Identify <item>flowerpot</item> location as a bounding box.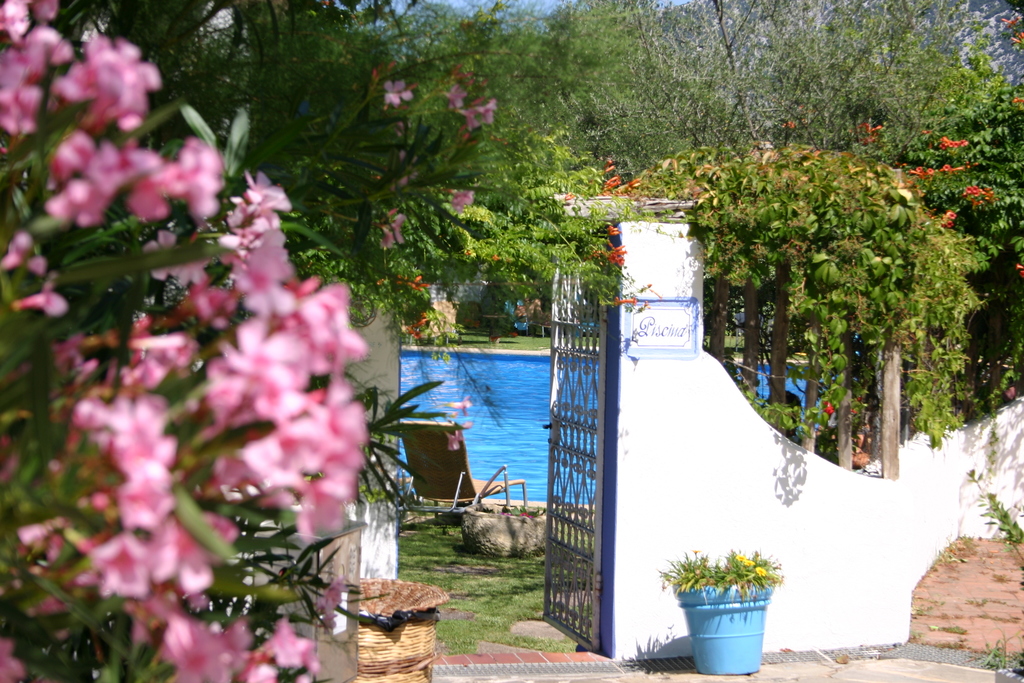
x1=690 y1=576 x2=785 y2=668.
